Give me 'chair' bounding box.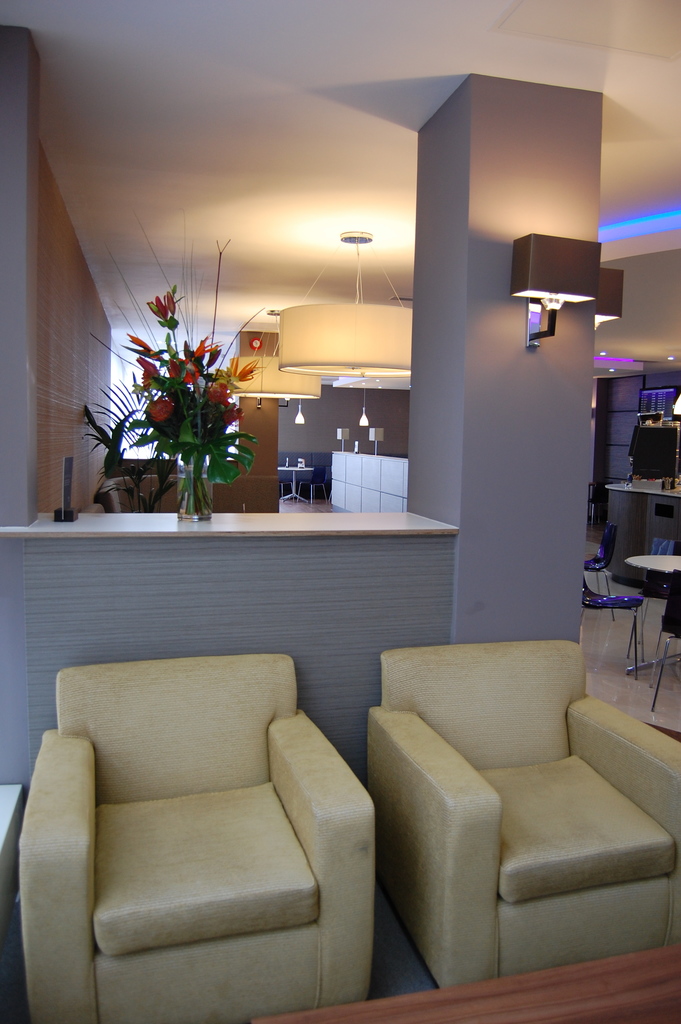
l=365, t=646, r=680, b=989.
